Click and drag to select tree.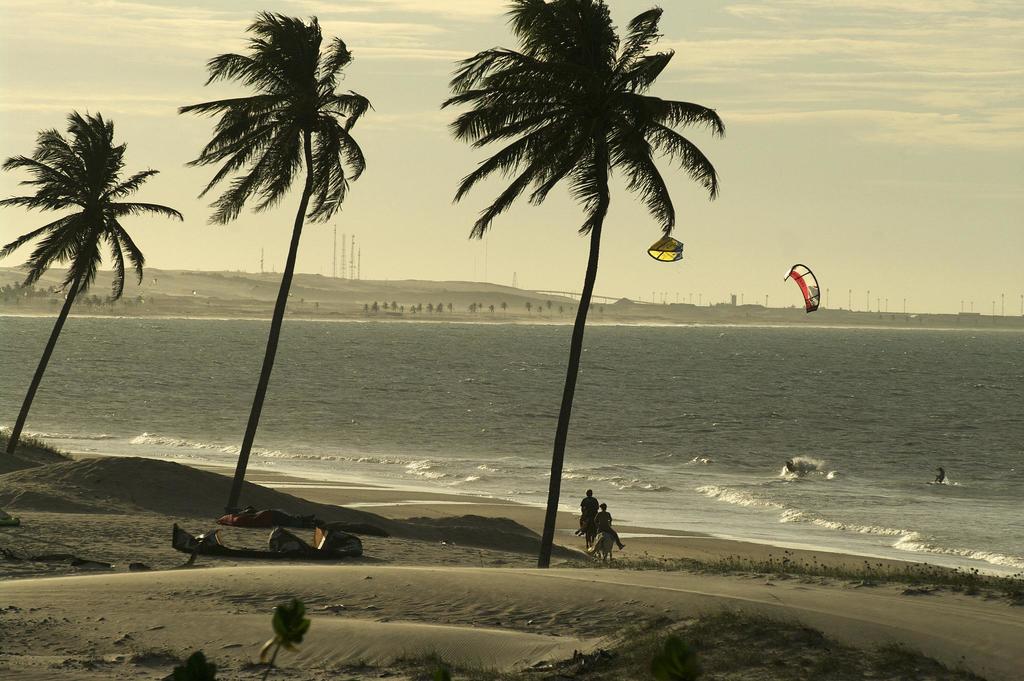
Selection: (361, 302, 370, 315).
